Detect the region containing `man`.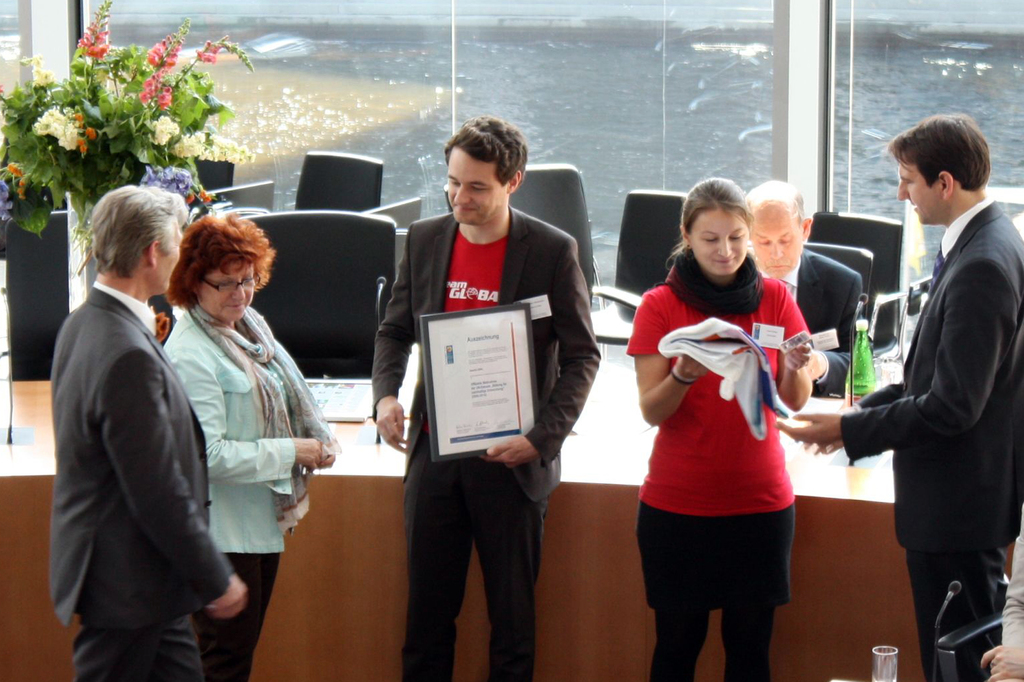
Rect(369, 111, 600, 681).
